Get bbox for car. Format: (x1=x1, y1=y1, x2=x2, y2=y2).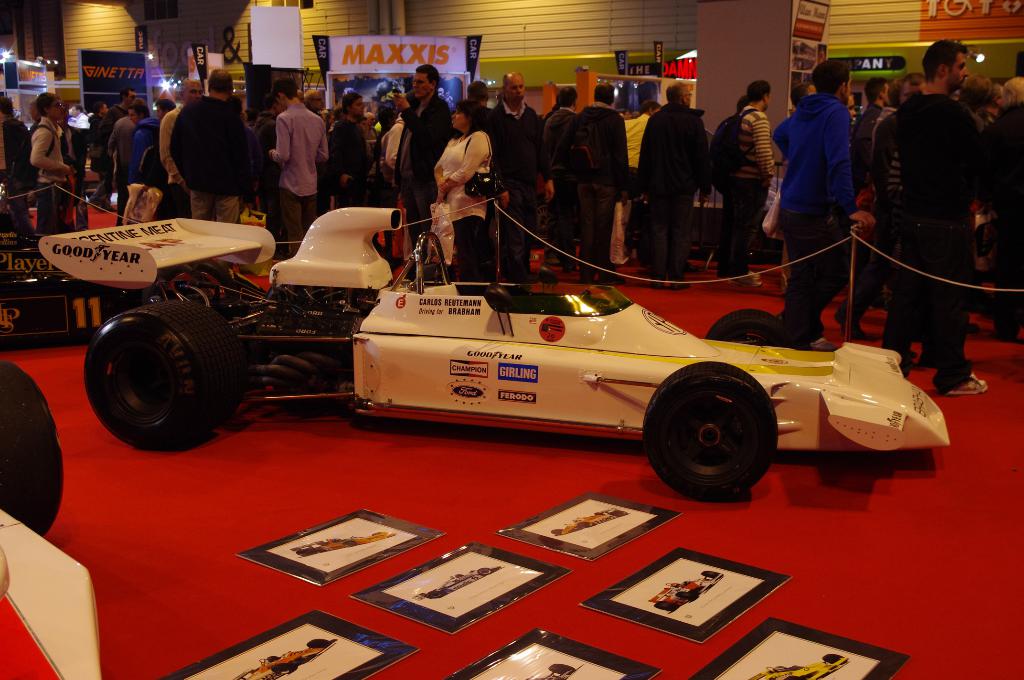
(x1=0, y1=354, x2=104, y2=679).
